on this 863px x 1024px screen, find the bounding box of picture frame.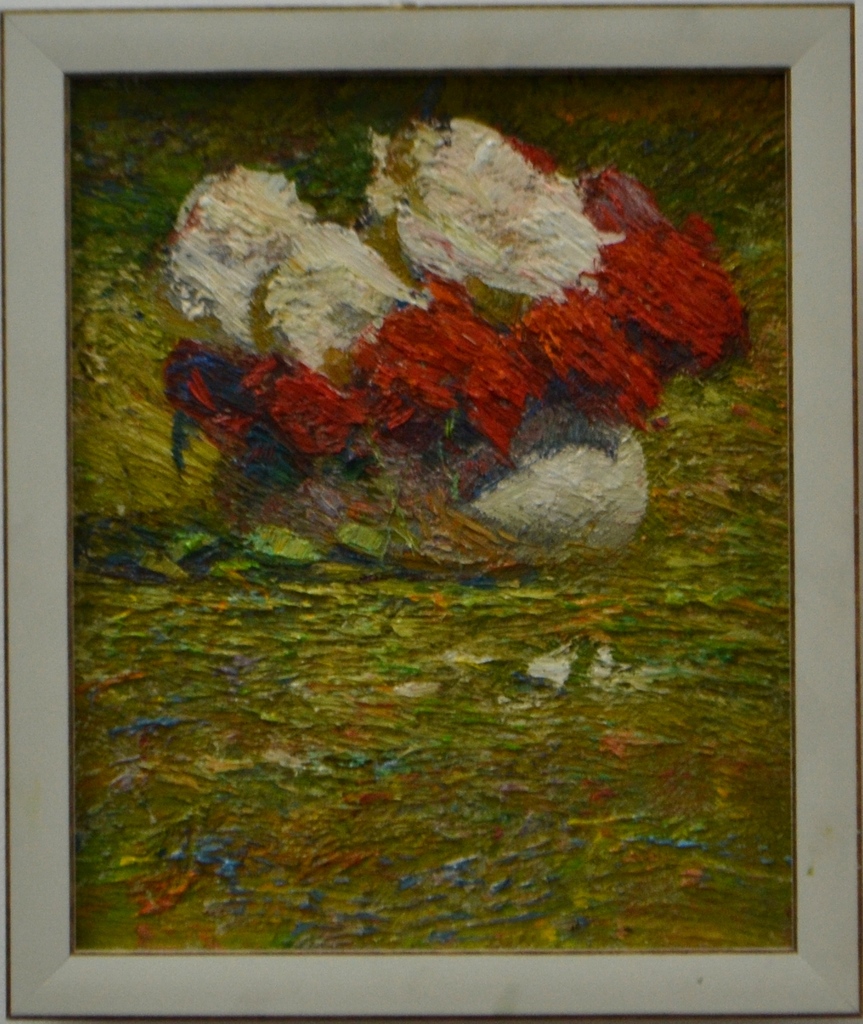
Bounding box: 0:0:862:941.
